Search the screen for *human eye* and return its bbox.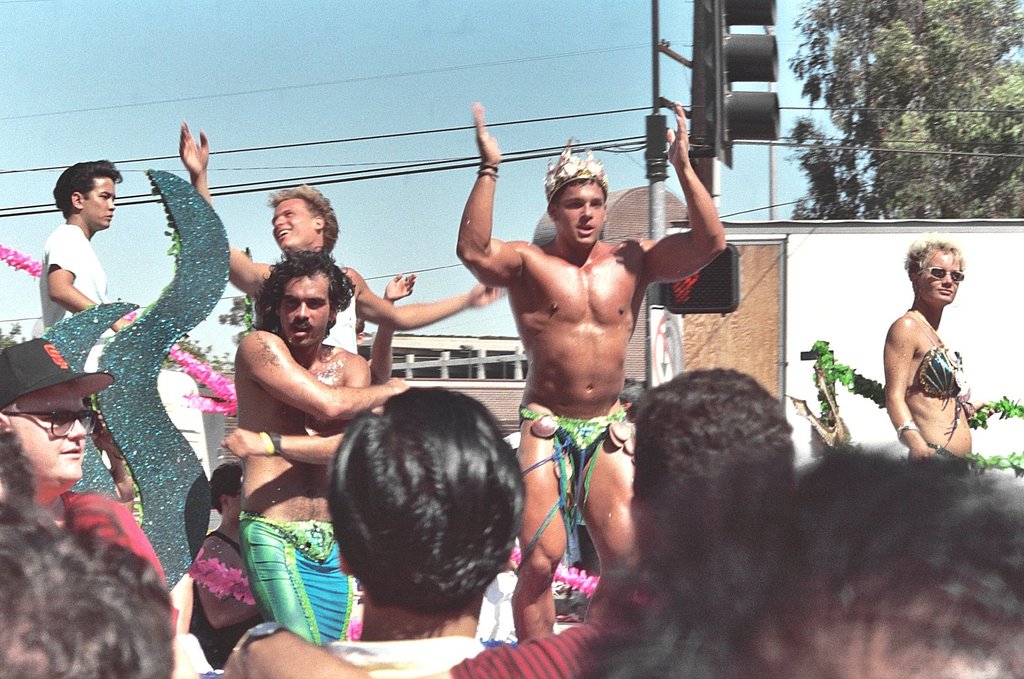
Found: x1=283 y1=297 x2=296 y2=310.
